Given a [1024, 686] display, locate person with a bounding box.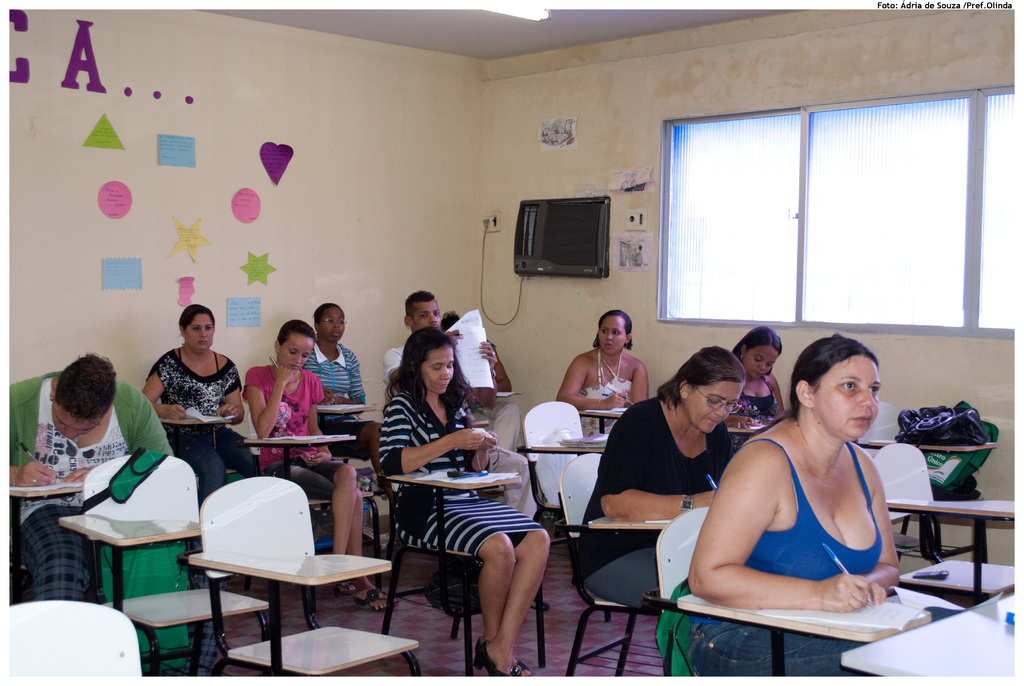
Located: rect(723, 326, 787, 442).
